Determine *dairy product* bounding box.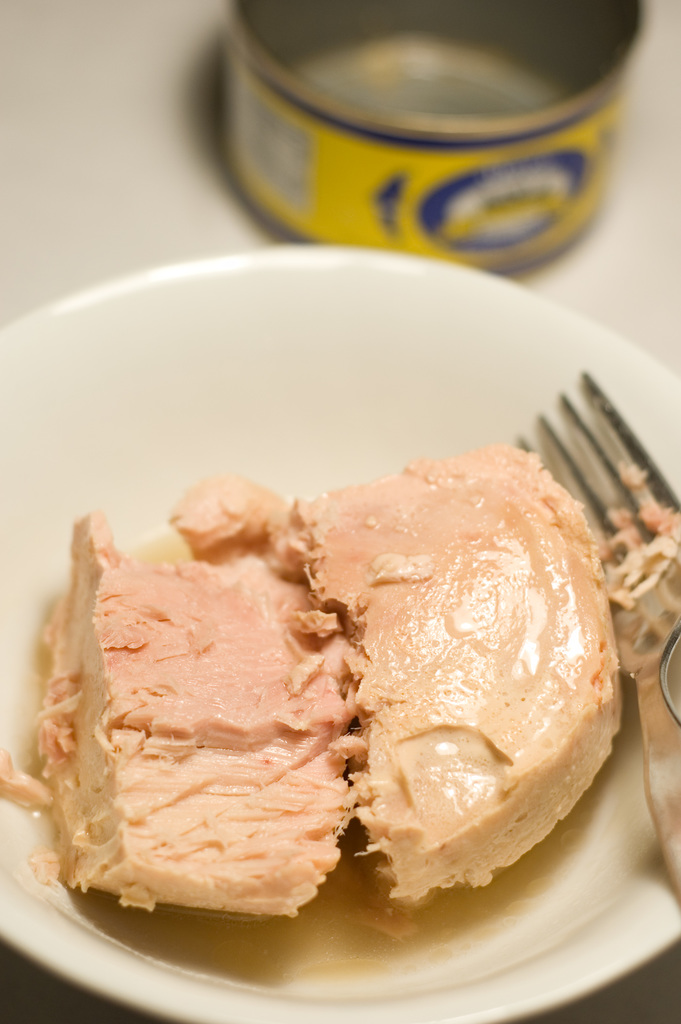
Determined: detection(63, 430, 612, 922).
